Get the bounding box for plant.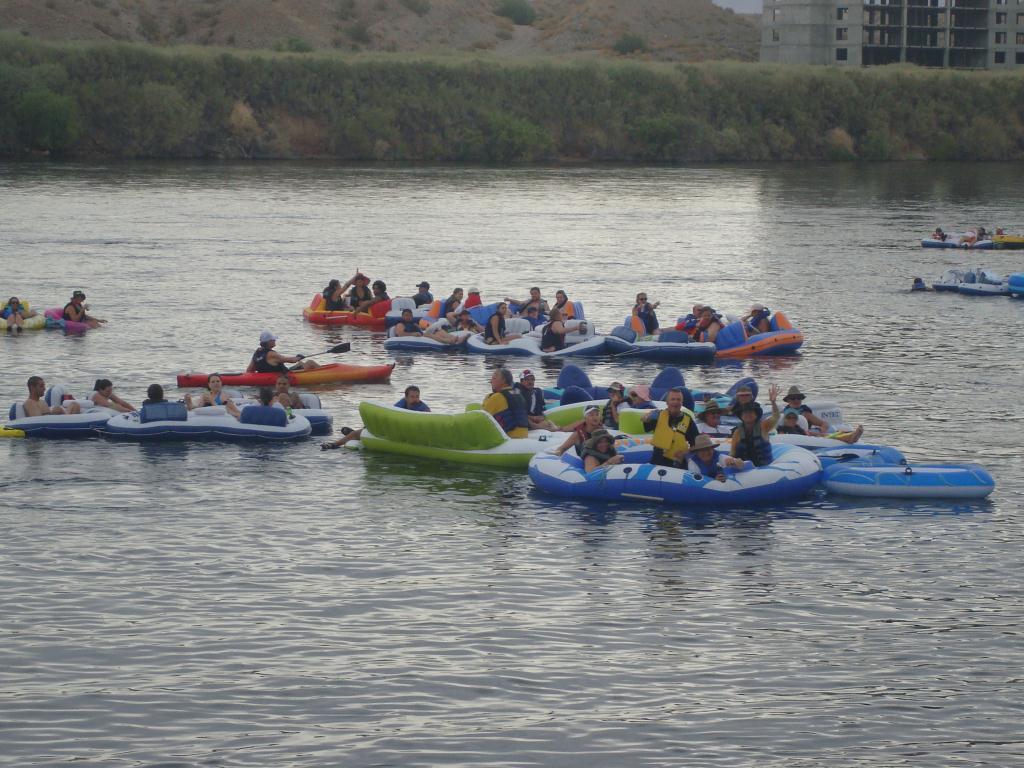
<box>615,97,740,152</box>.
